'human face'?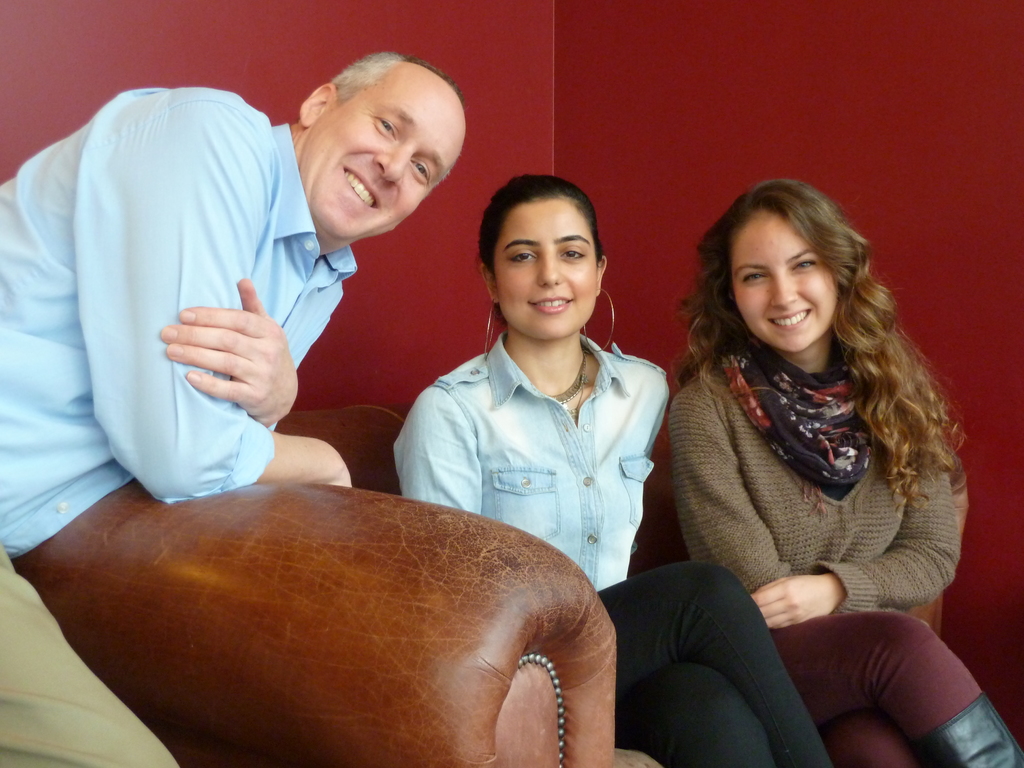
731 214 838 351
